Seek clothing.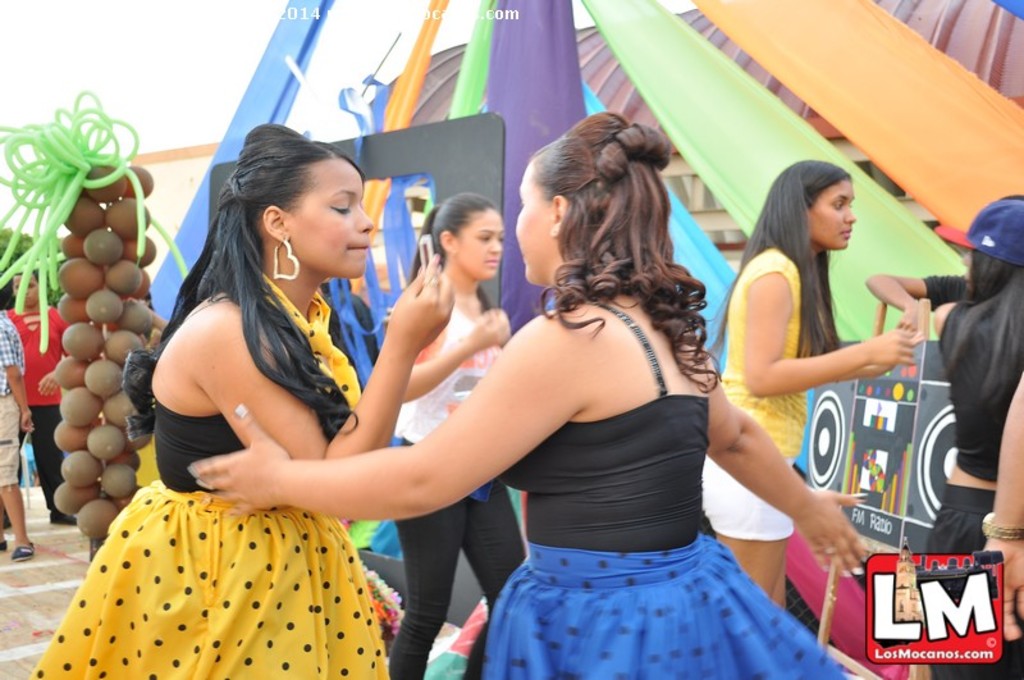
Rect(920, 295, 1023, 679).
